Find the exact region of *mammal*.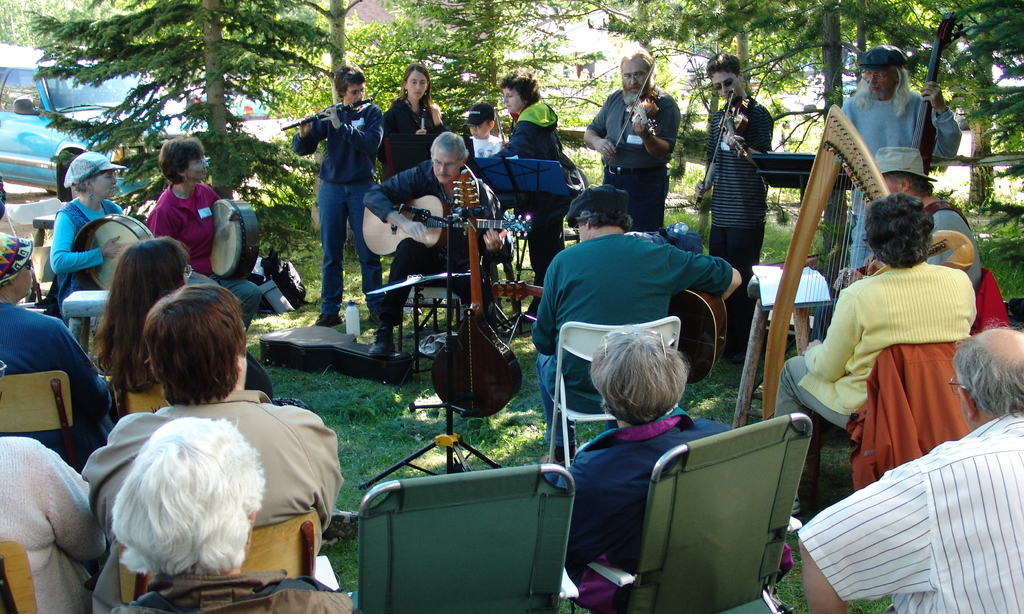
Exact region: region(80, 280, 341, 532).
